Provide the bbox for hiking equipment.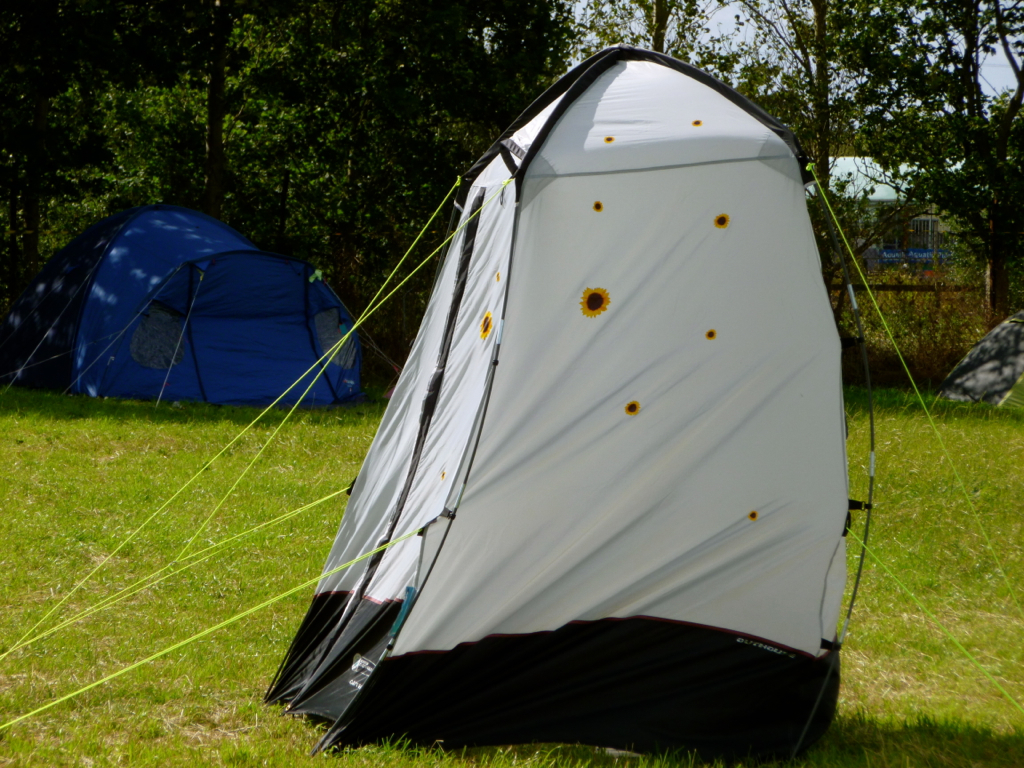
crop(0, 40, 1023, 762).
